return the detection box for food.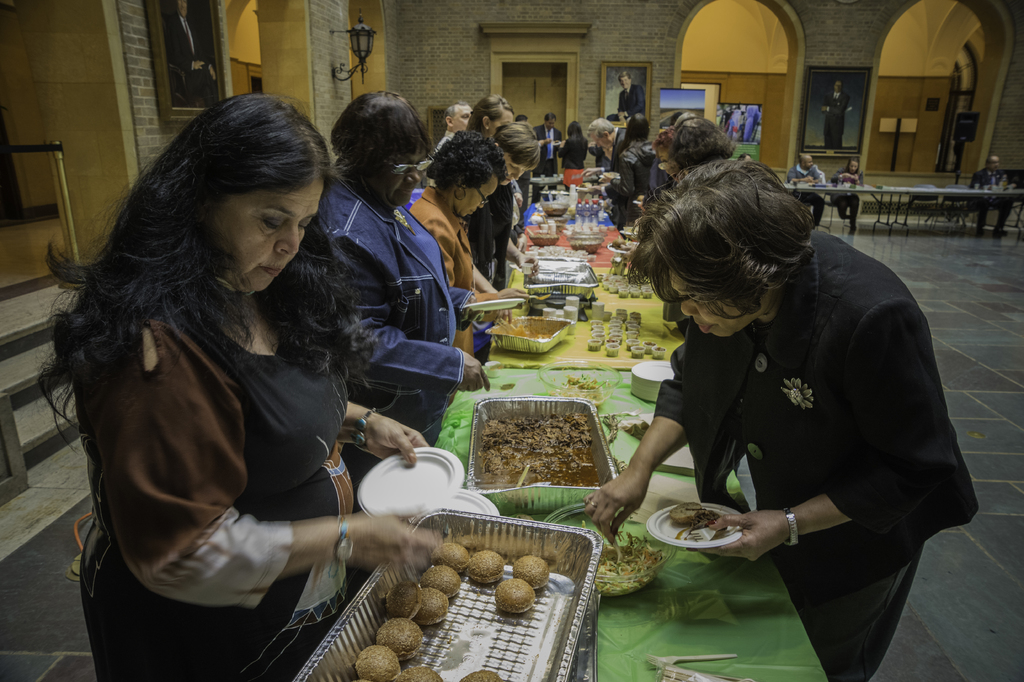
<region>493, 578, 536, 615</region>.
